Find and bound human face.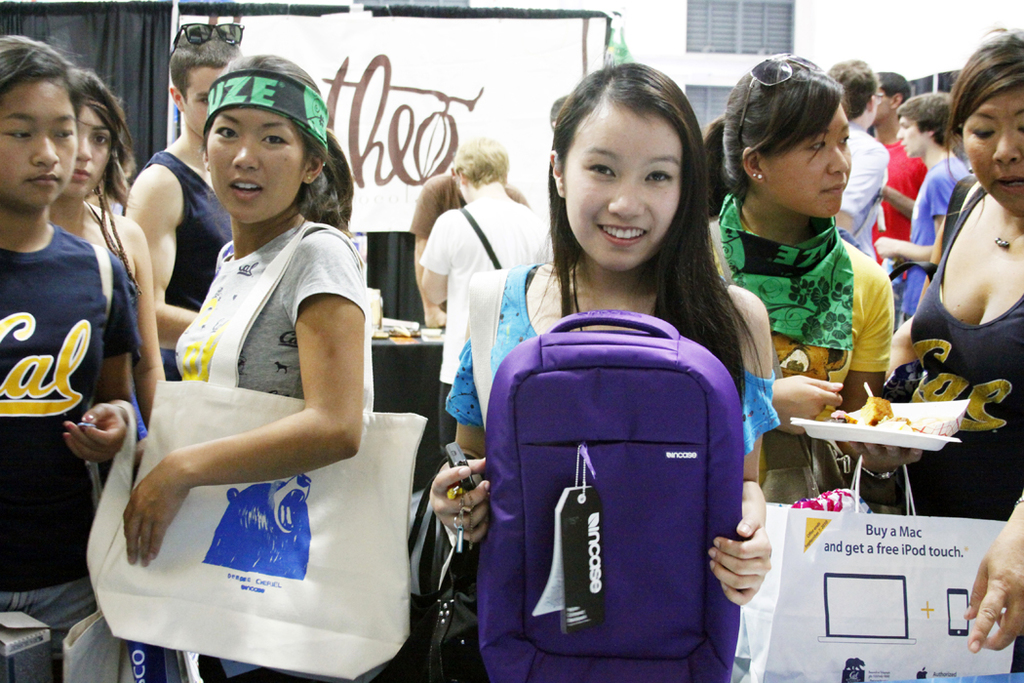
Bound: [x1=874, y1=88, x2=892, y2=120].
